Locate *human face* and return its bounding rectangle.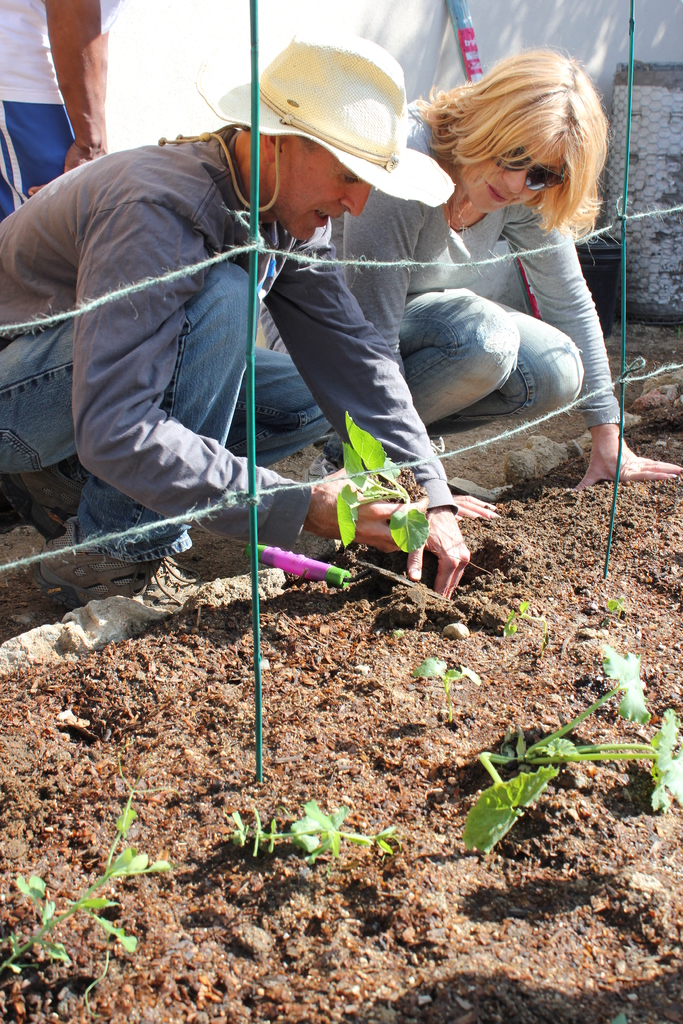
259:138:373:244.
